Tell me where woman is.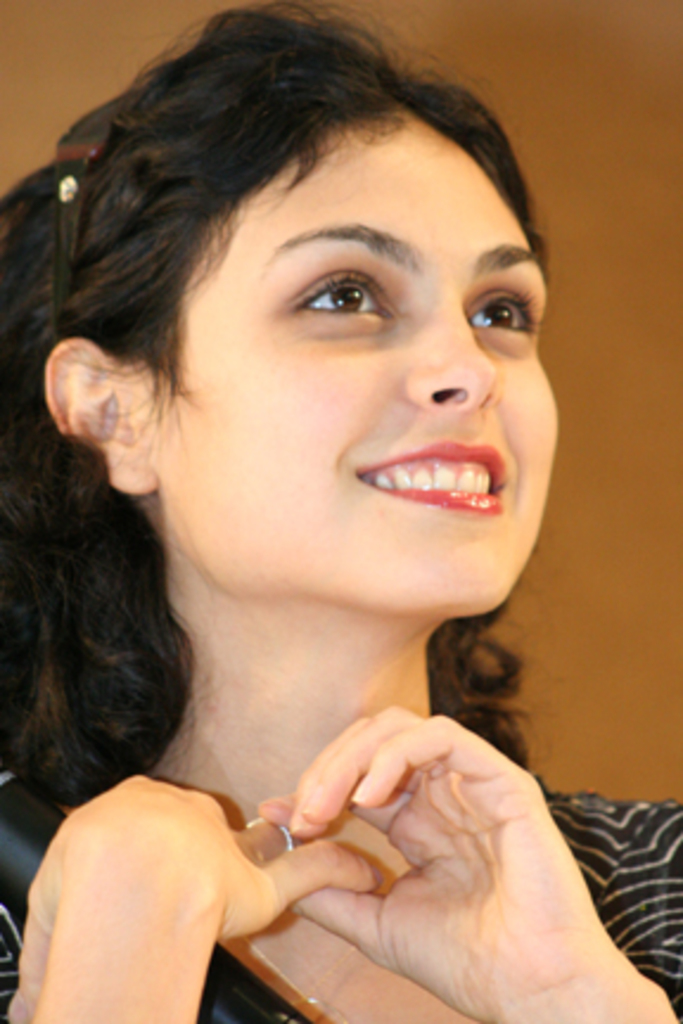
woman is at locate(0, 24, 636, 1023).
